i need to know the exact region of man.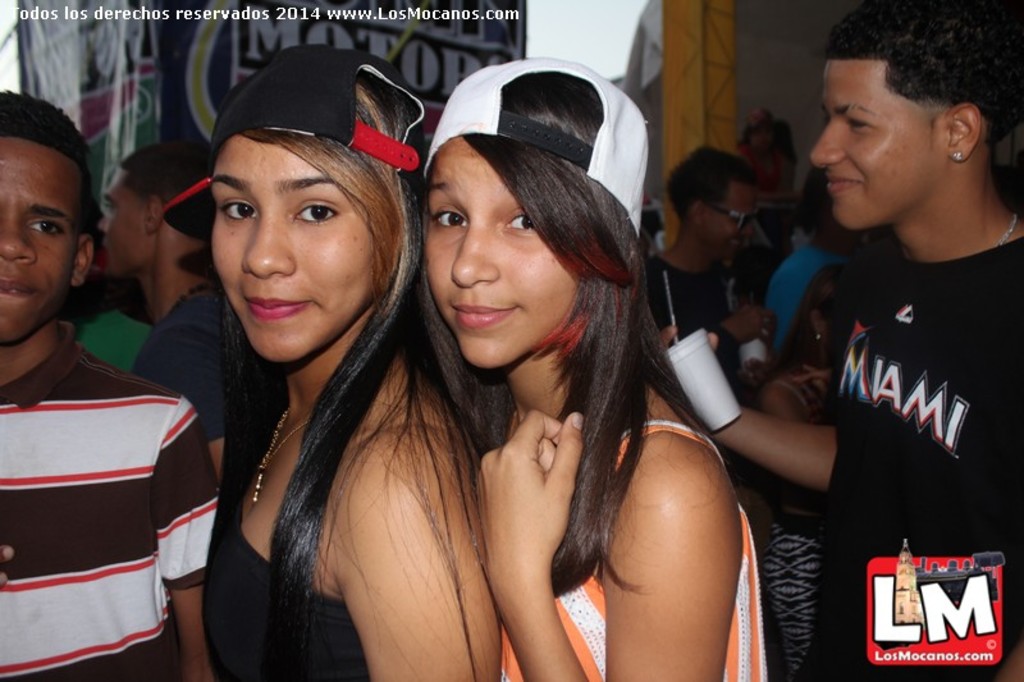
Region: 0:84:223:681.
